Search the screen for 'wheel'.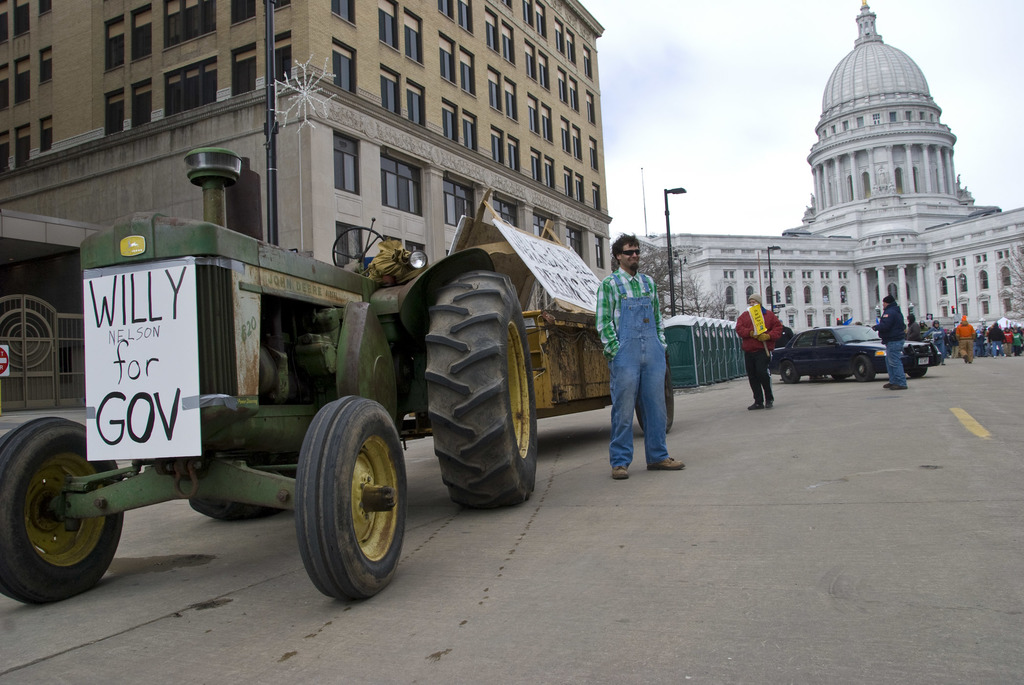
Found at 189 469 292 519.
